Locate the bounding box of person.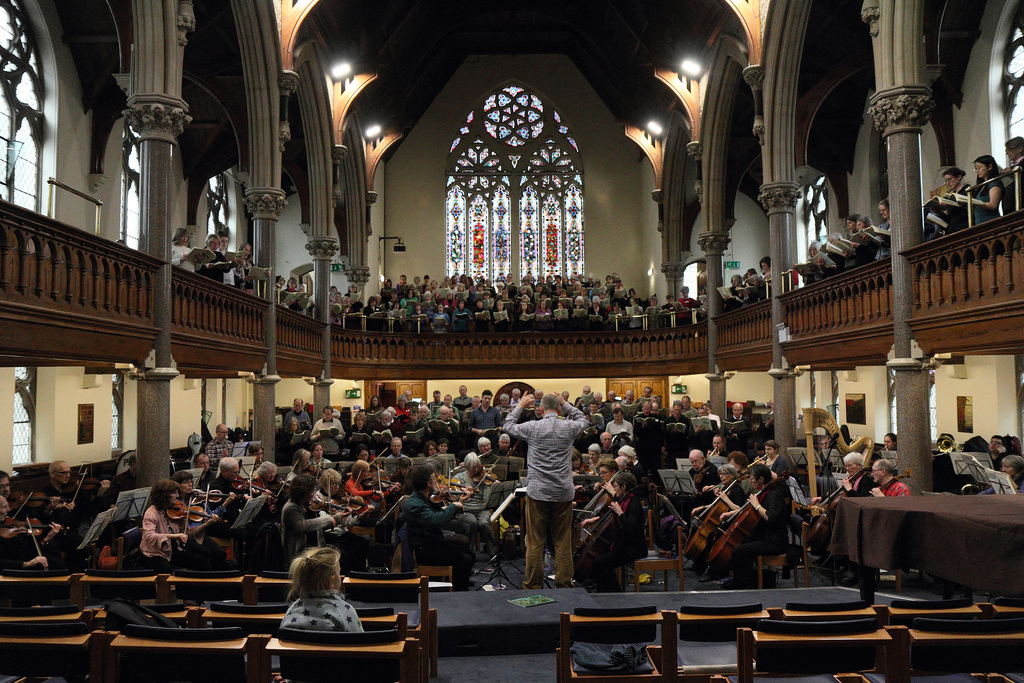
Bounding box: <box>387,436,411,477</box>.
